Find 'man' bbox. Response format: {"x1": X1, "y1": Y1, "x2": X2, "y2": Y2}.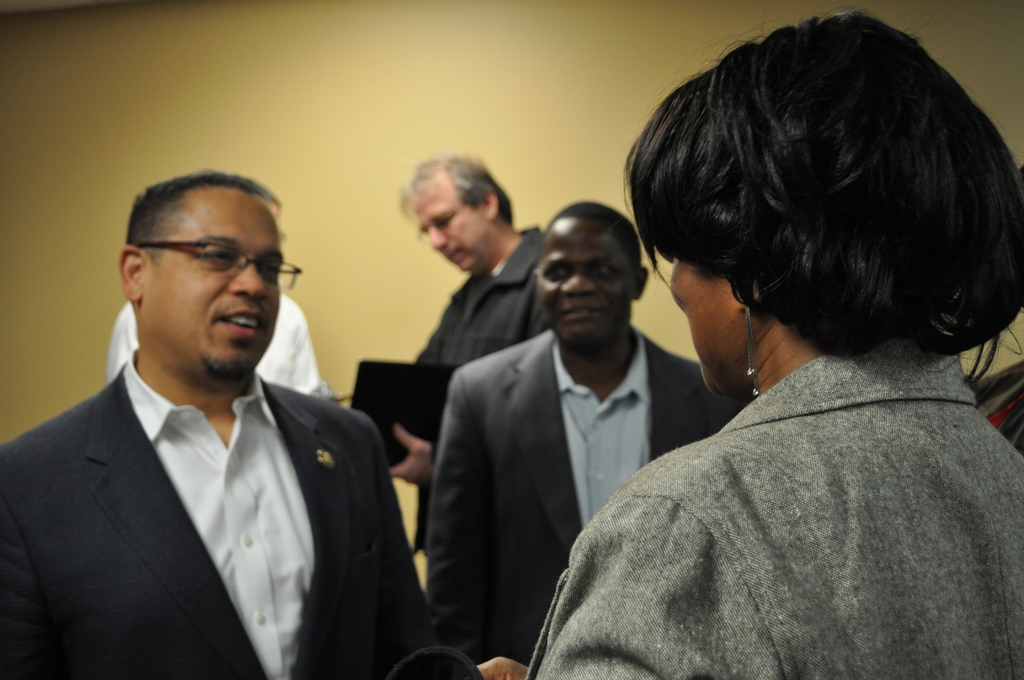
{"x1": 380, "y1": 159, "x2": 570, "y2": 543}.
